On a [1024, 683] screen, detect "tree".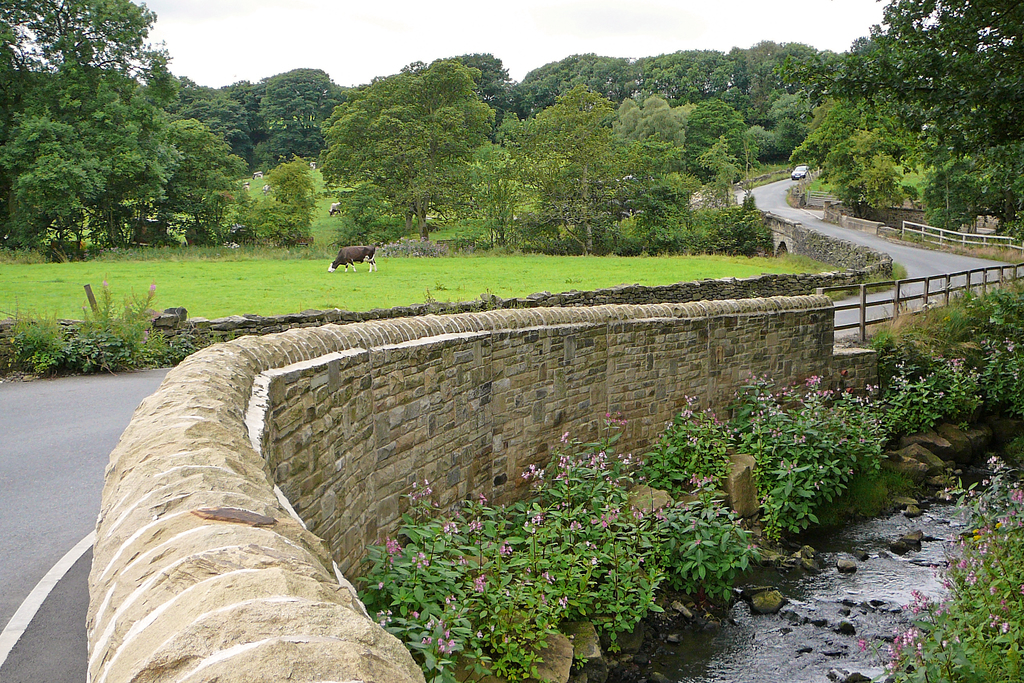
pyautogui.locateOnScreen(432, 46, 528, 141).
